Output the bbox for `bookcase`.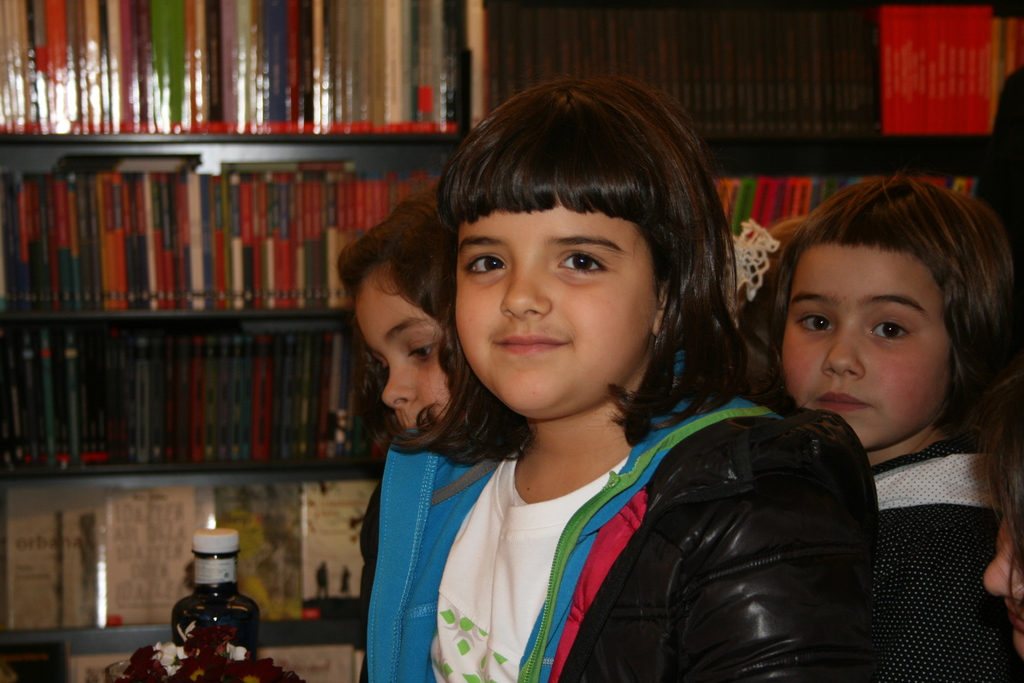
locate(0, 0, 1023, 486).
